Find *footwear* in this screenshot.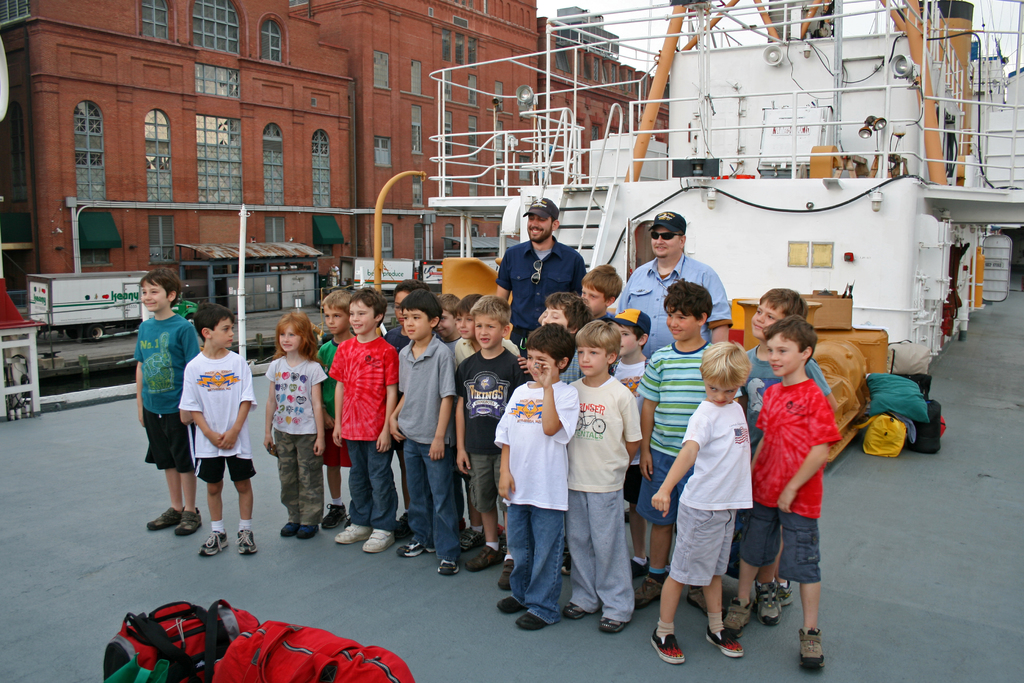
The bounding box for *footwear* is {"left": 278, "top": 521, "right": 296, "bottom": 536}.
